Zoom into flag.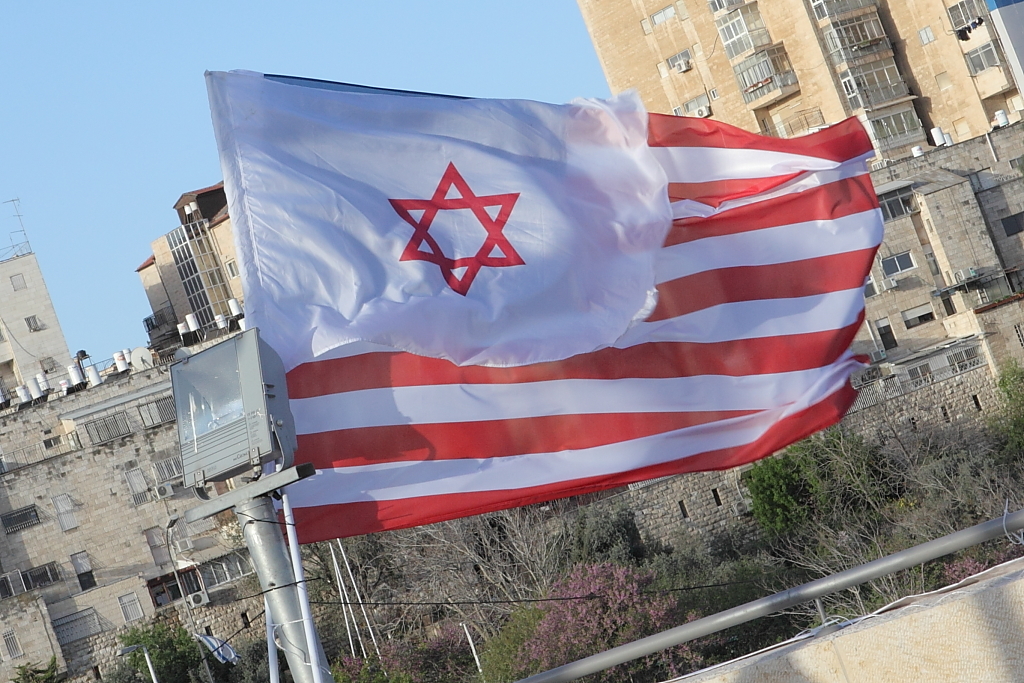
Zoom target: bbox(208, 66, 676, 378).
